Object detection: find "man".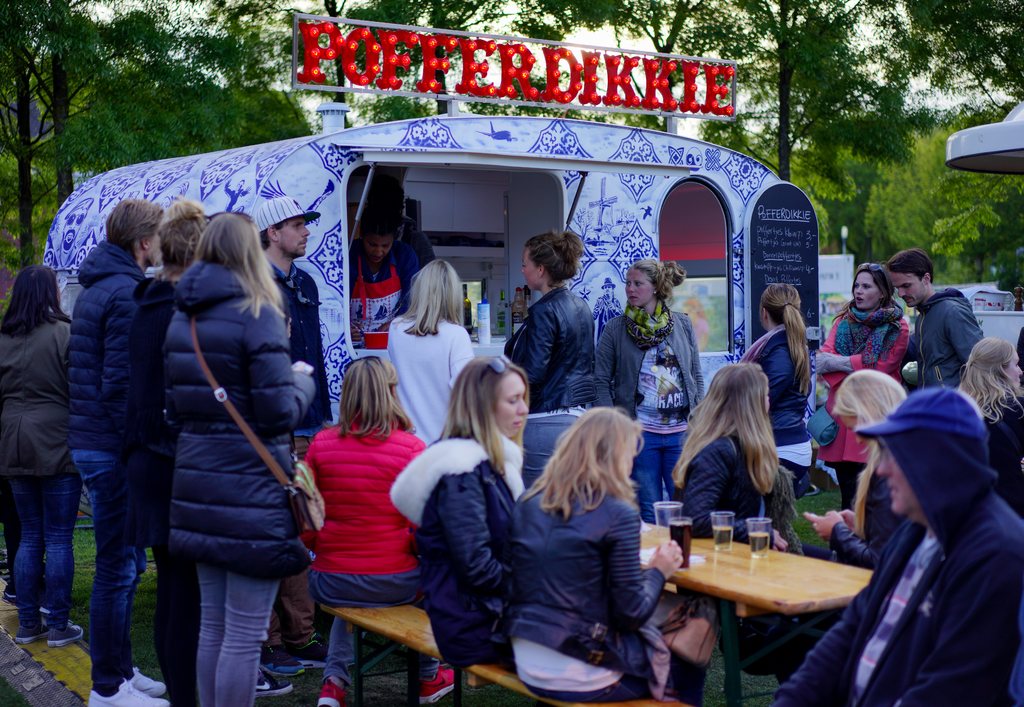
l=882, t=244, r=986, b=398.
